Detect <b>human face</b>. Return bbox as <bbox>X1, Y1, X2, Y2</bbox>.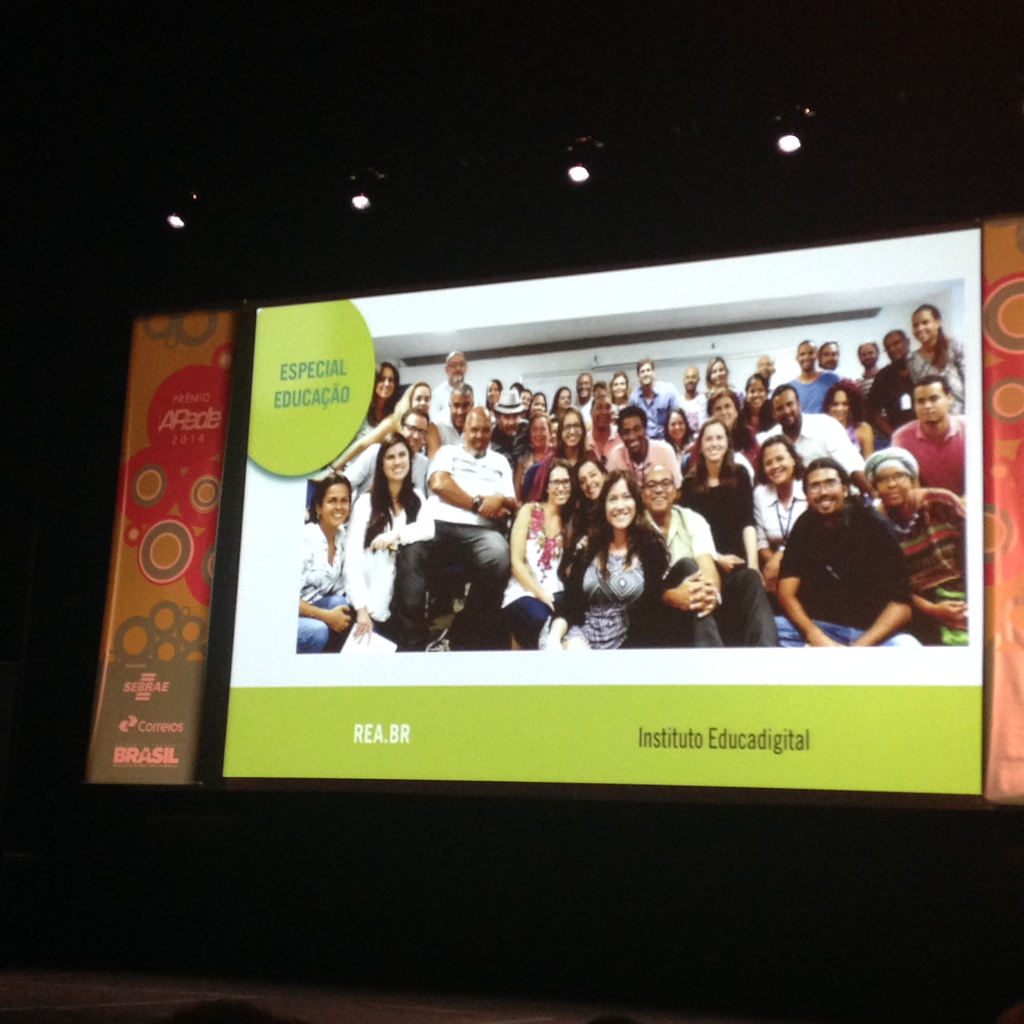
<bbox>621, 413, 648, 453</bbox>.
